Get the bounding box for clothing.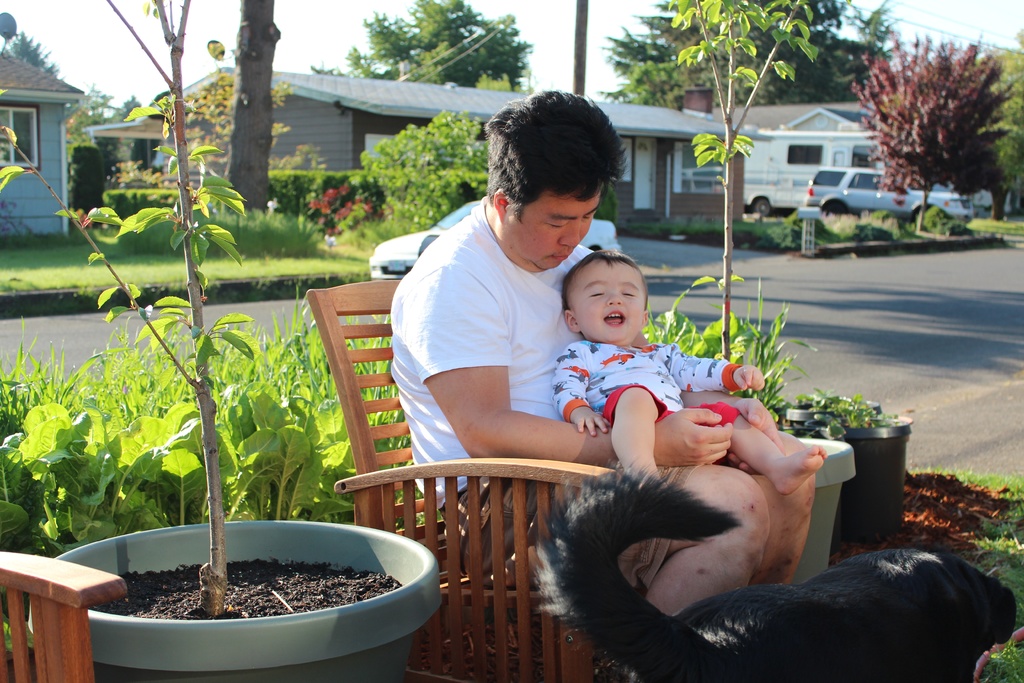
Rect(395, 195, 735, 508).
